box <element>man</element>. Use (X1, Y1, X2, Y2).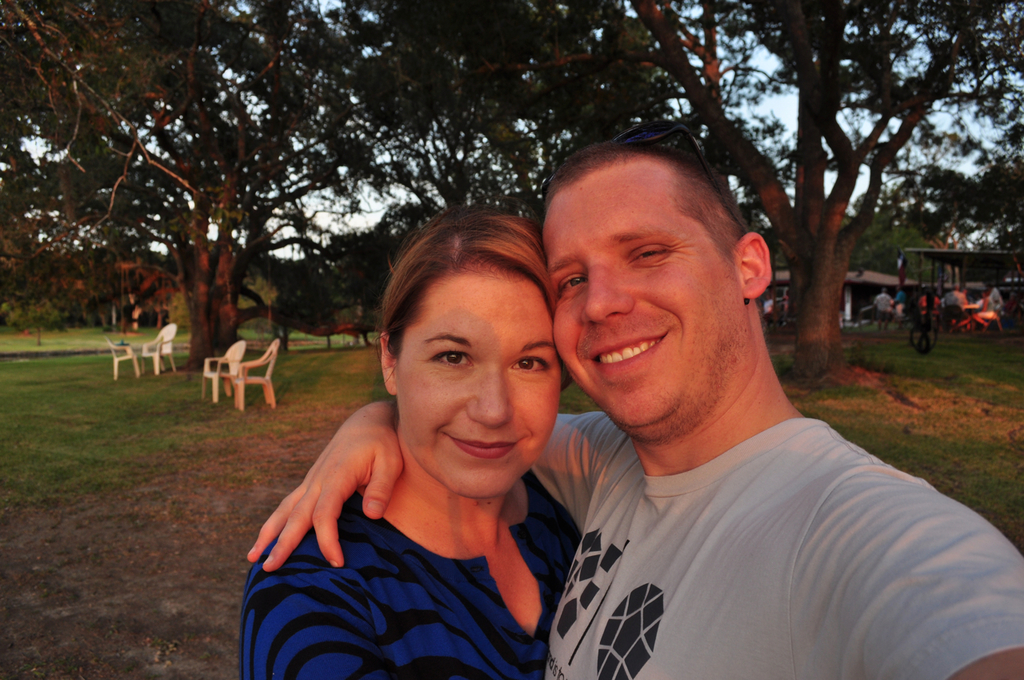
(247, 142, 1023, 679).
